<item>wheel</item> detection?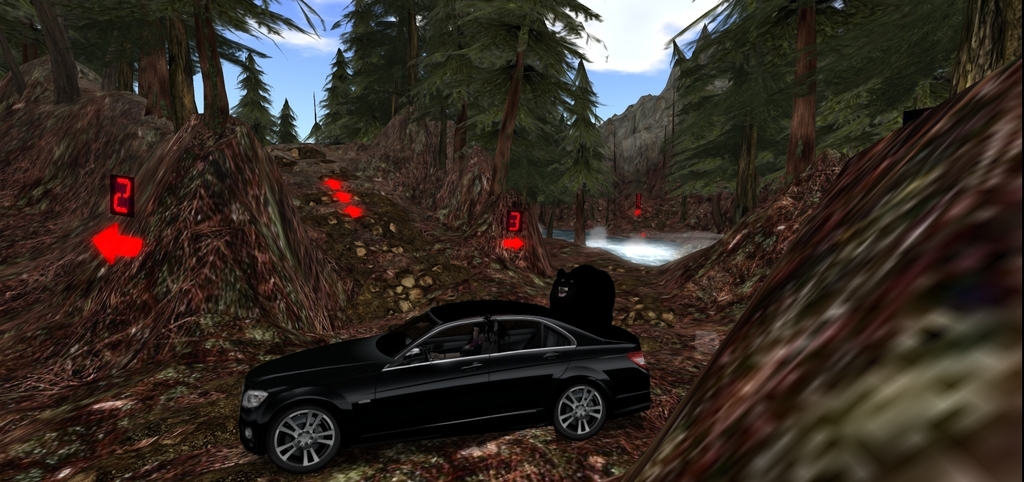
(263,401,343,472)
